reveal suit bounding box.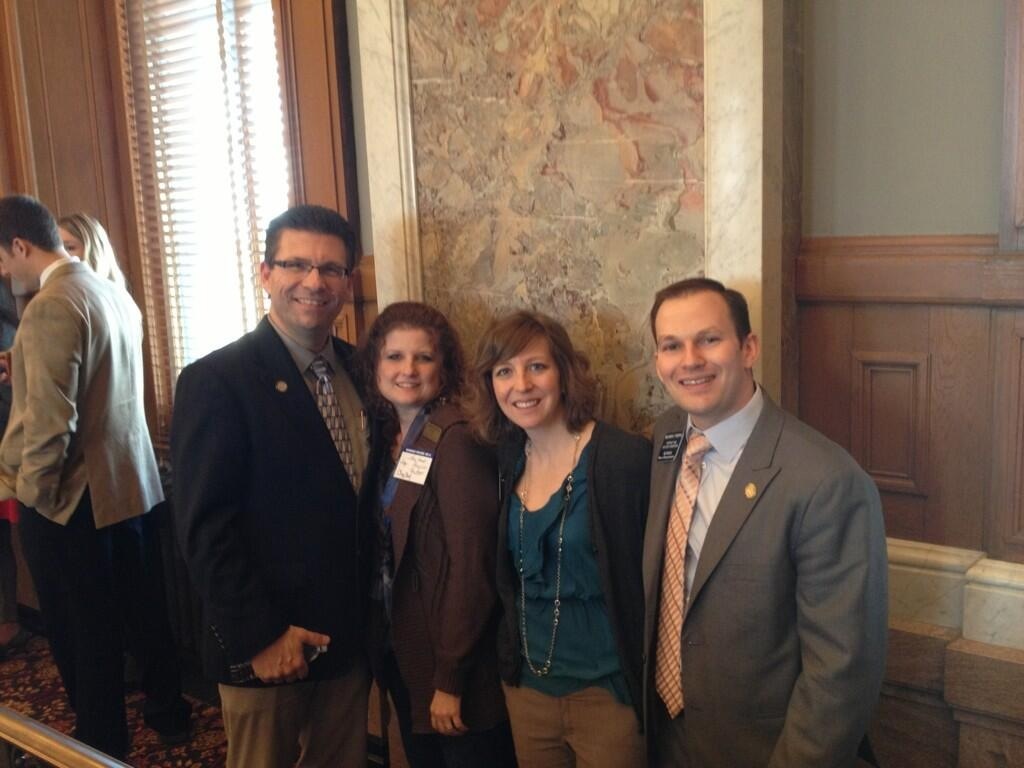
Revealed: locate(171, 311, 404, 767).
